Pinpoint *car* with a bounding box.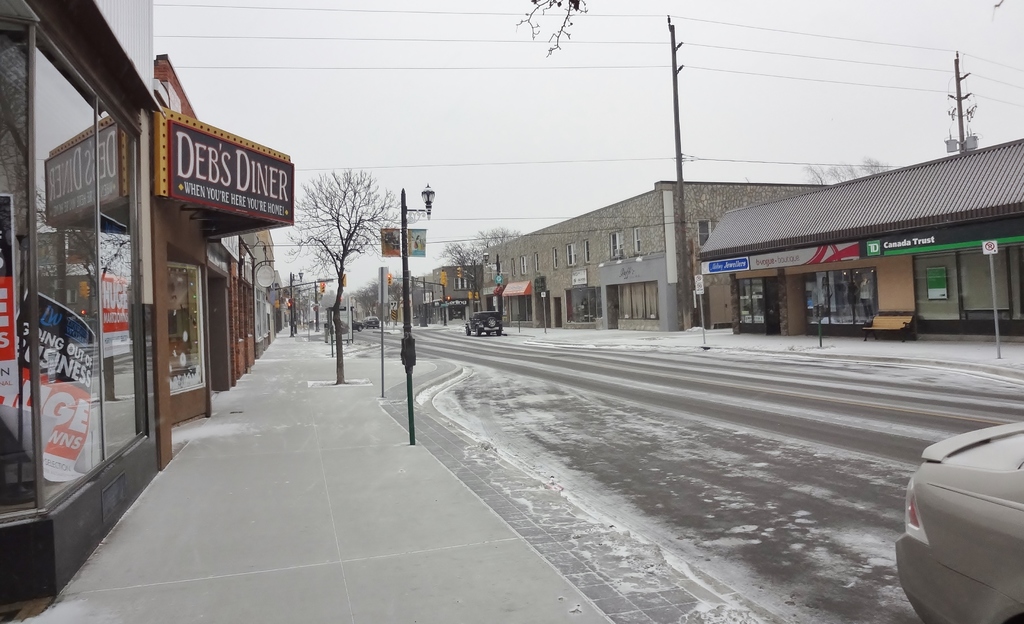
<bbox>463, 310, 504, 336</bbox>.
